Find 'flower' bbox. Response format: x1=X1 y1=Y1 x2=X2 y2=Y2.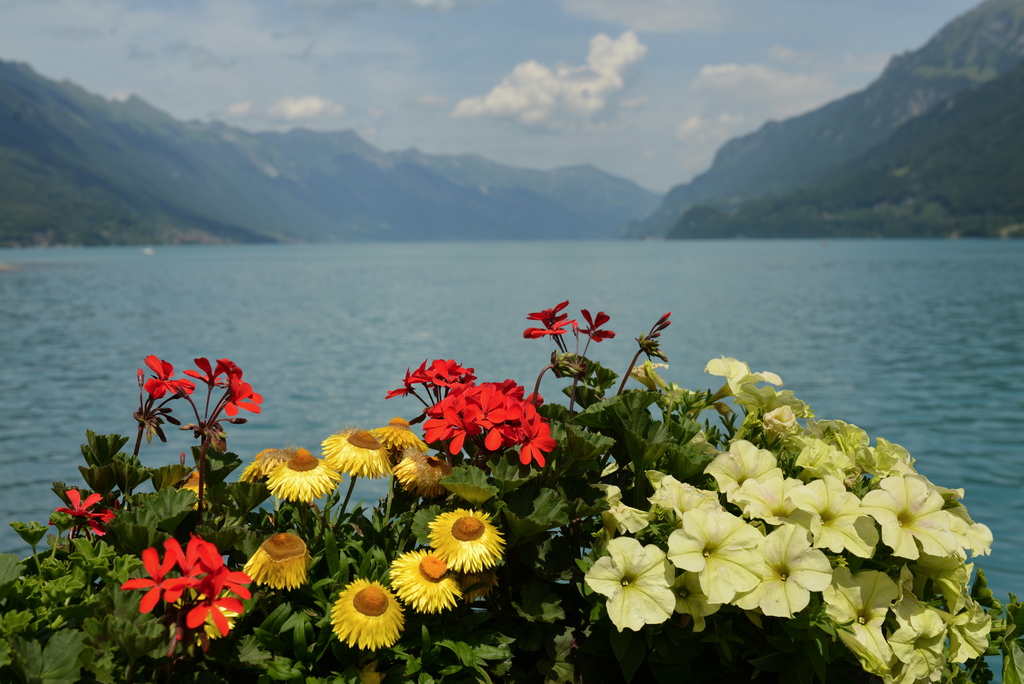
x1=589 y1=539 x2=687 y2=627.
